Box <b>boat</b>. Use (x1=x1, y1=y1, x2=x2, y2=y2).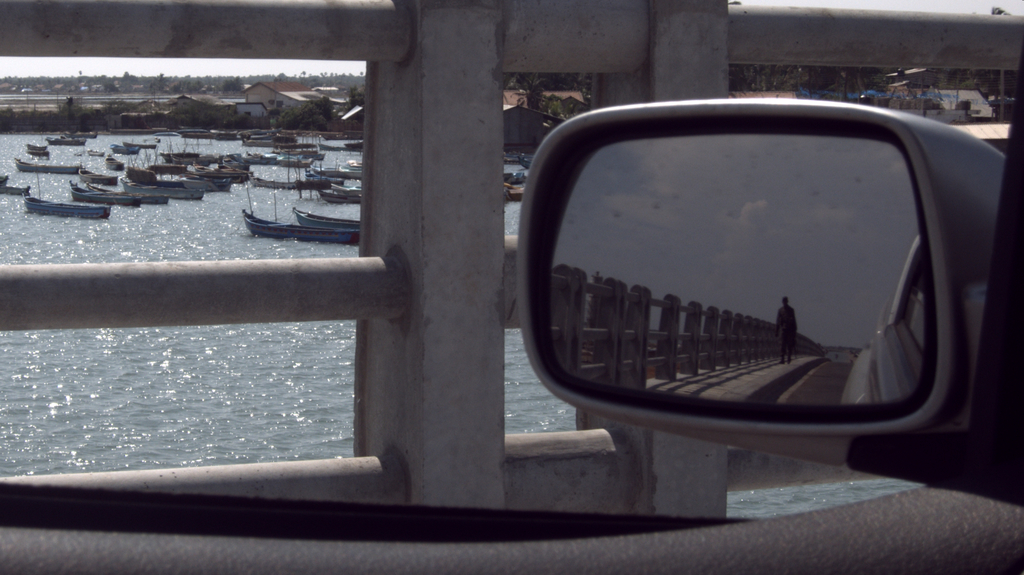
(x1=0, y1=175, x2=35, y2=201).
